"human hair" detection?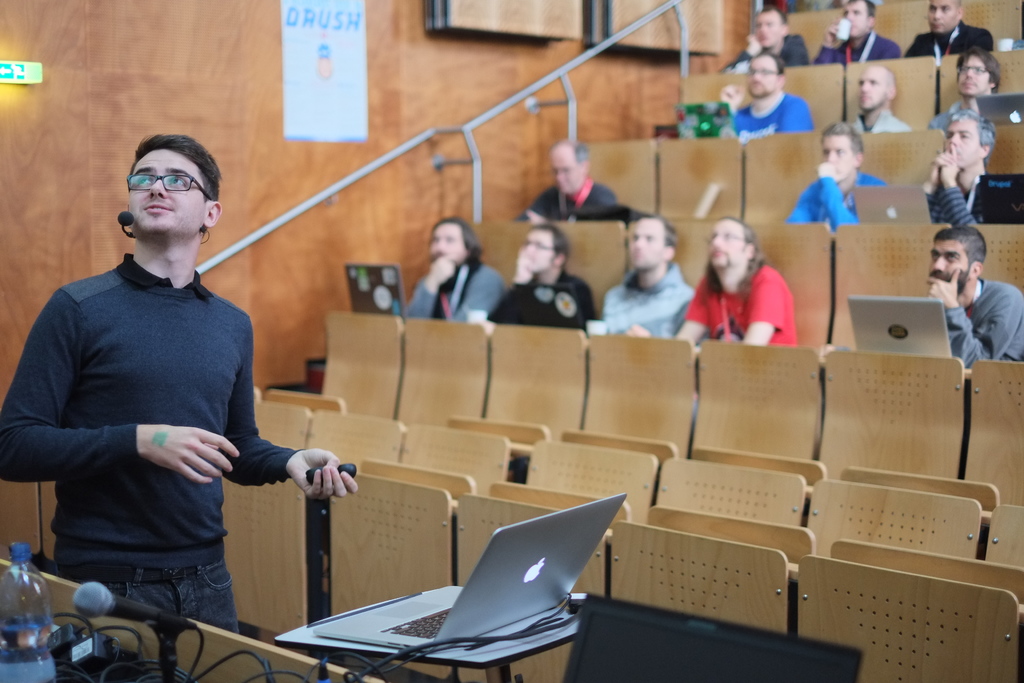
430, 215, 476, 263
